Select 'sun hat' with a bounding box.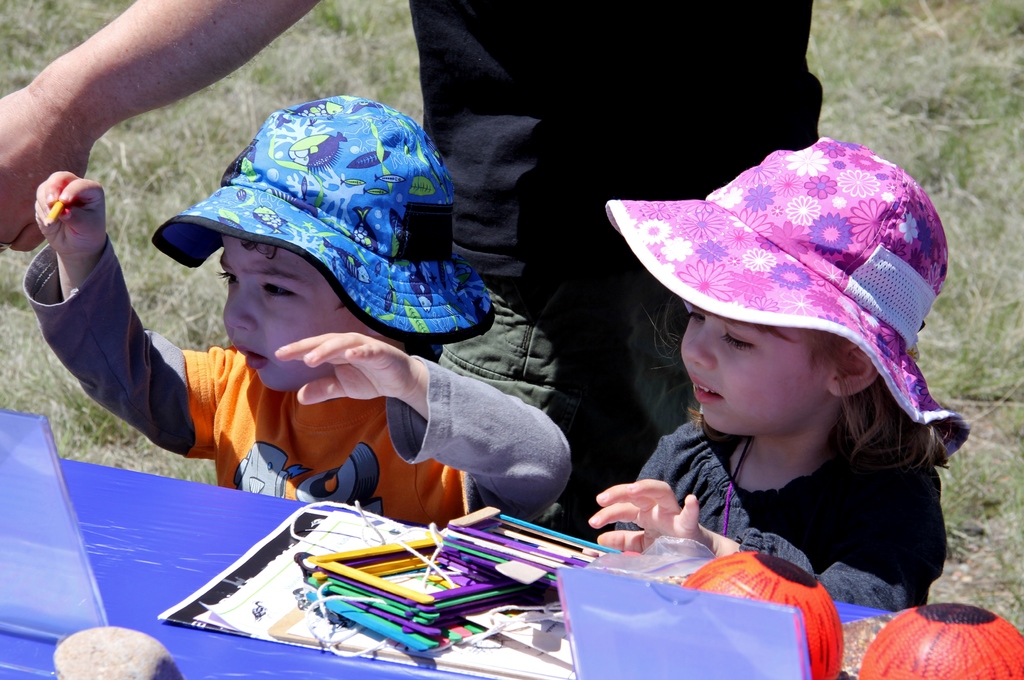
598,129,970,465.
